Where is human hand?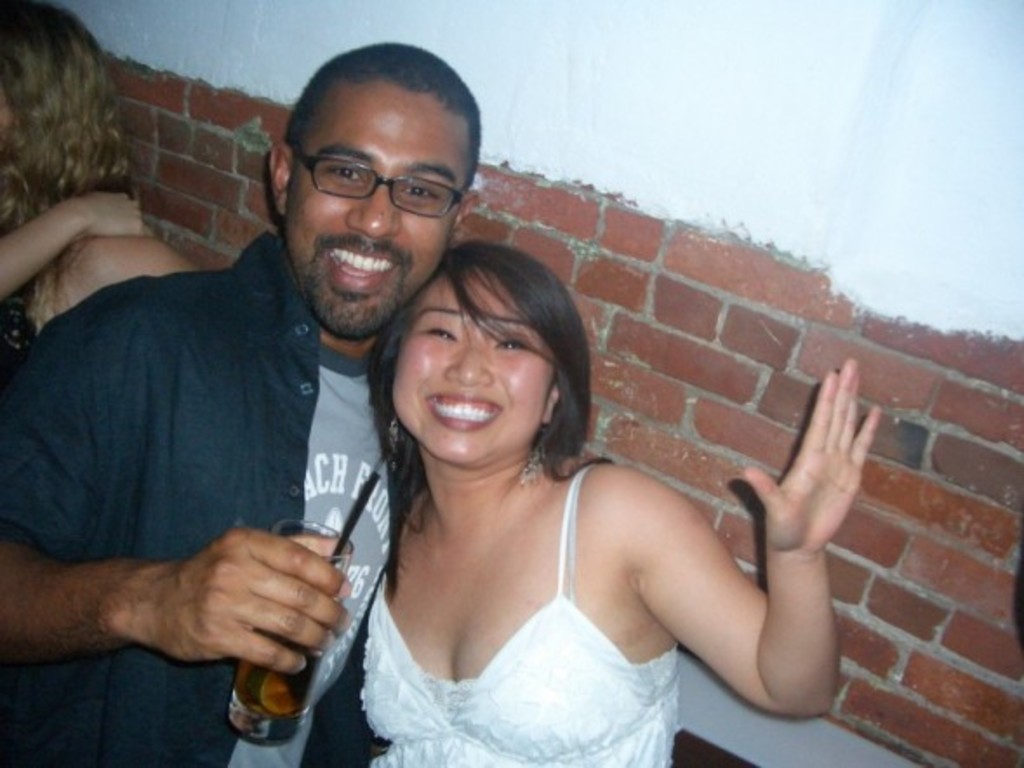
[702,381,890,641].
